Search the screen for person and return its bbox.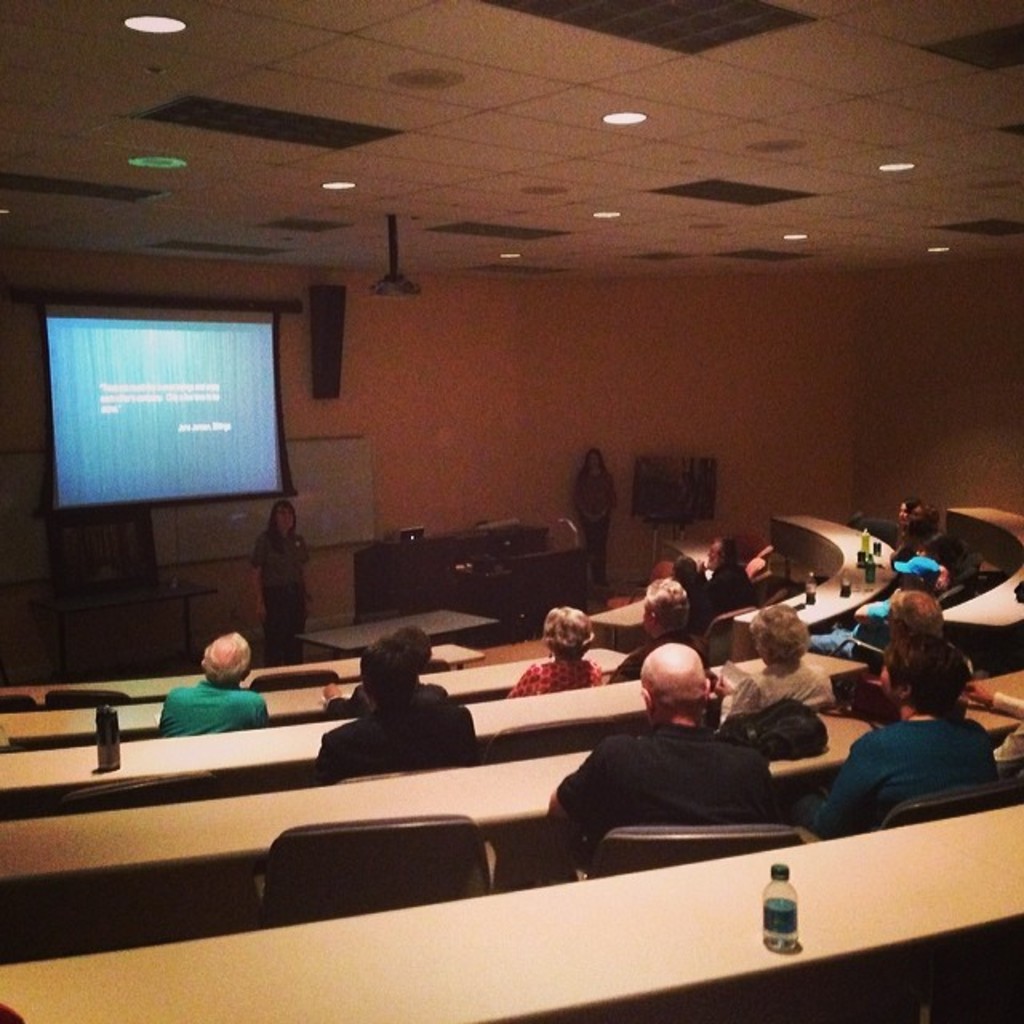
Found: bbox(312, 637, 482, 787).
